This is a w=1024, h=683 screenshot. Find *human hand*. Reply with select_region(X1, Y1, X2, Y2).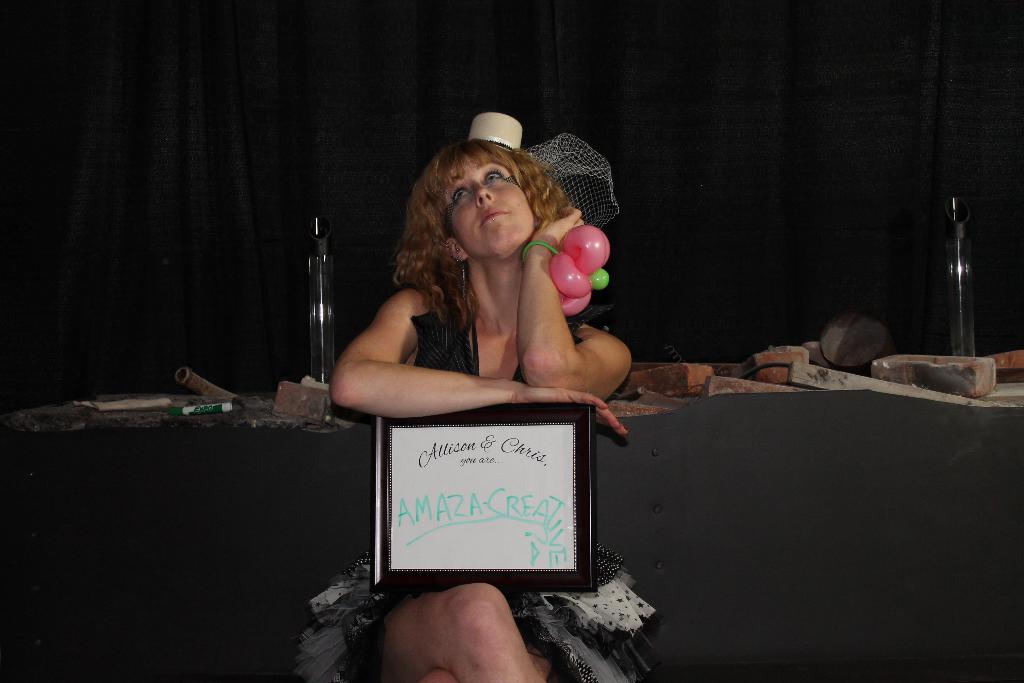
select_region(519, 385, 626, 436).
